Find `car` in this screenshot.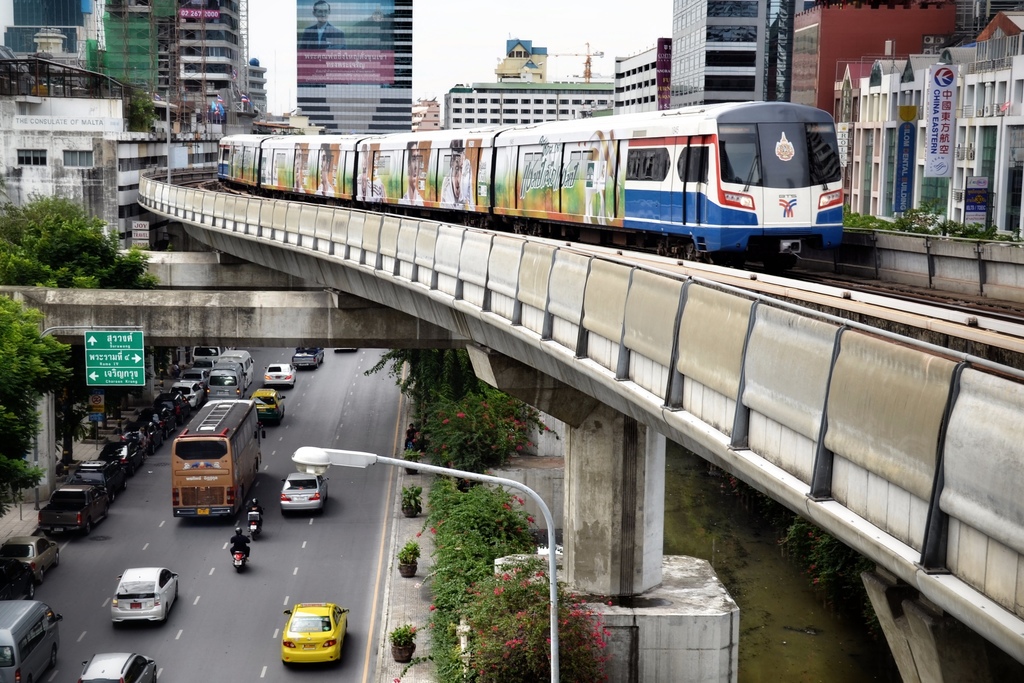
The bounding box for `car` is 0/536/62/586.
